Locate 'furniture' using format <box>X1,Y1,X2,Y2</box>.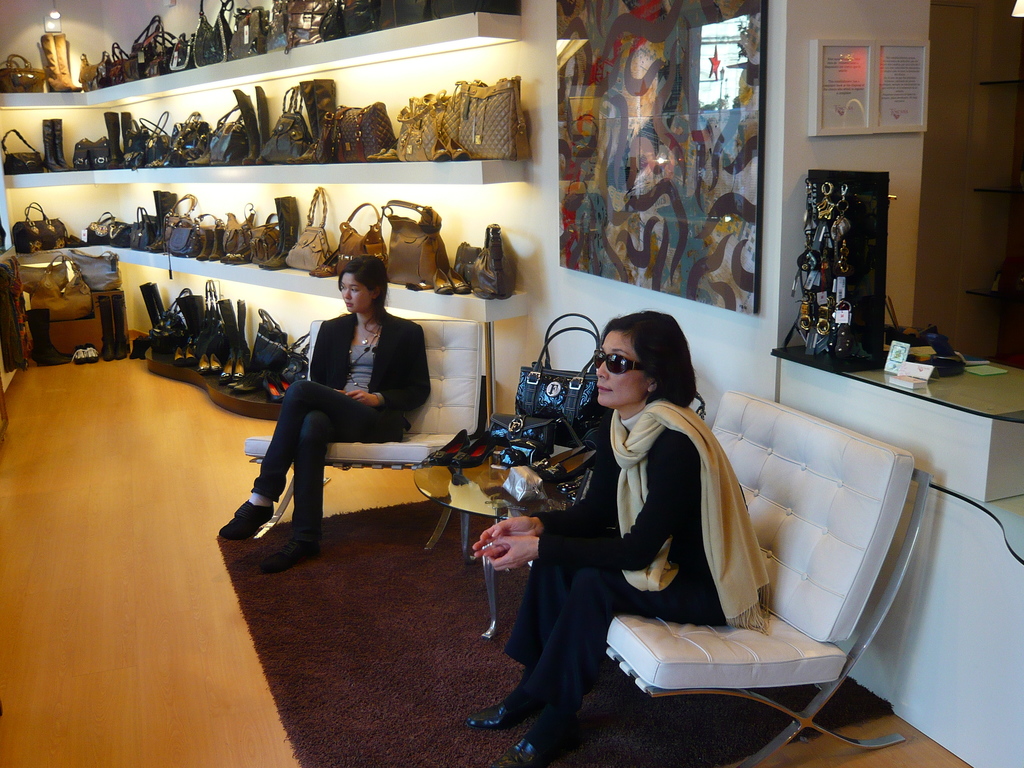
<box>415,445,577,563</box>.
